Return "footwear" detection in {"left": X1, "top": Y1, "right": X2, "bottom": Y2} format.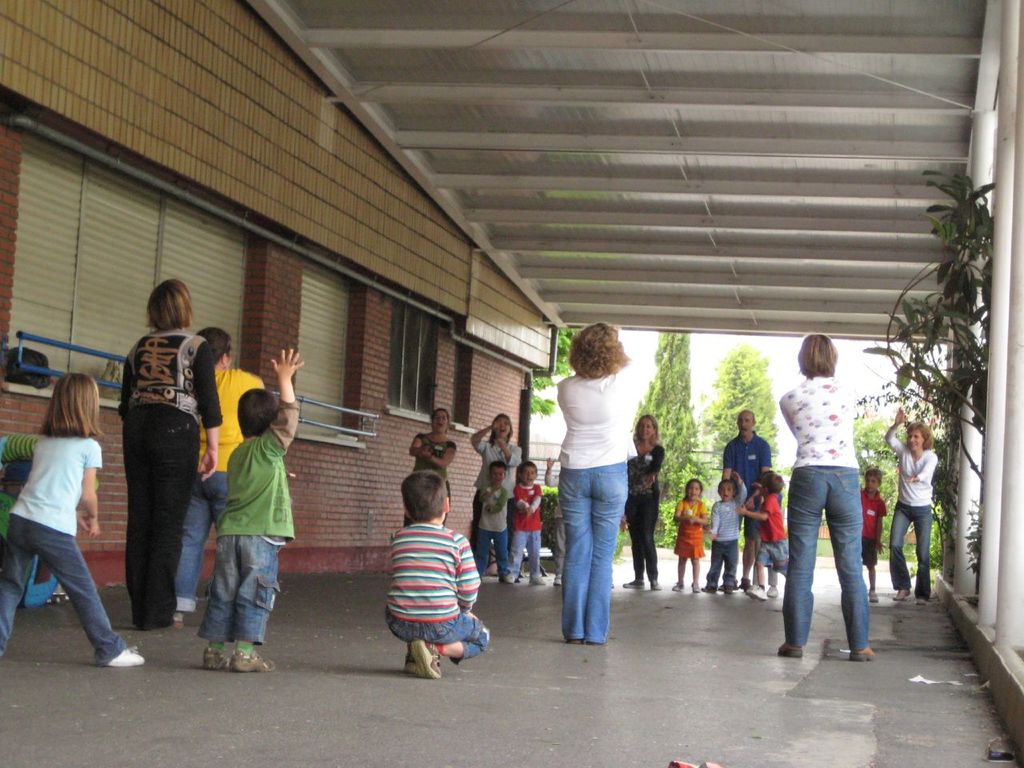
{"left": 170, "top": 615, "right": 182, "bottom": 627}.
